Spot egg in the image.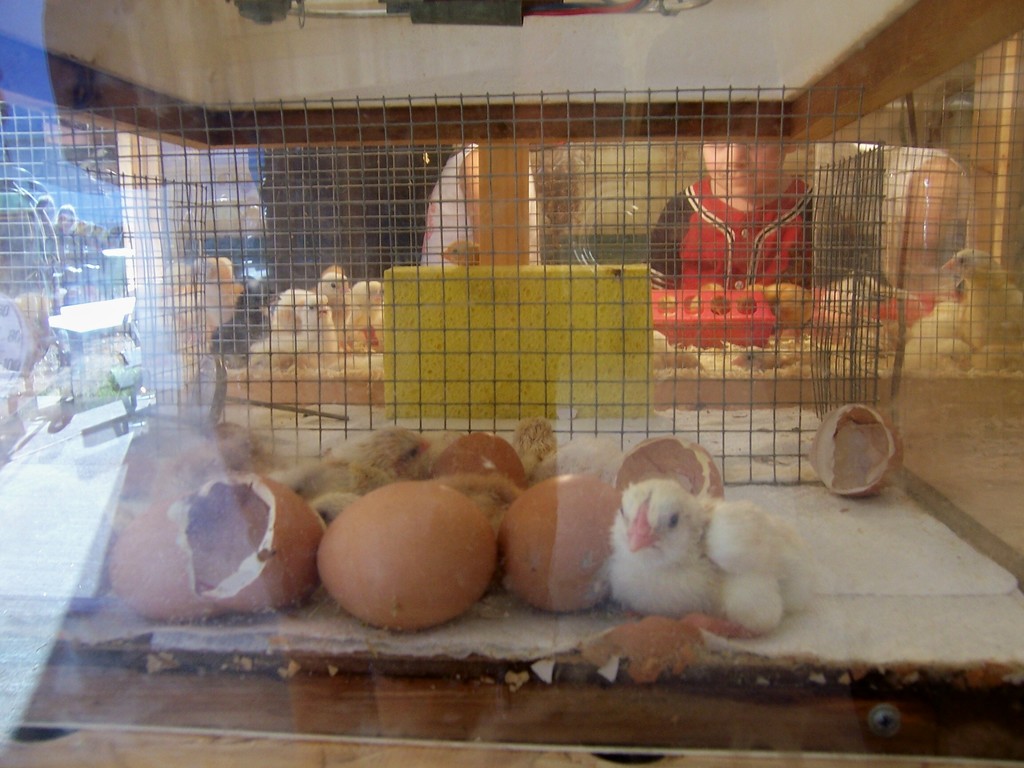
egg found at [501,476,624,614].
